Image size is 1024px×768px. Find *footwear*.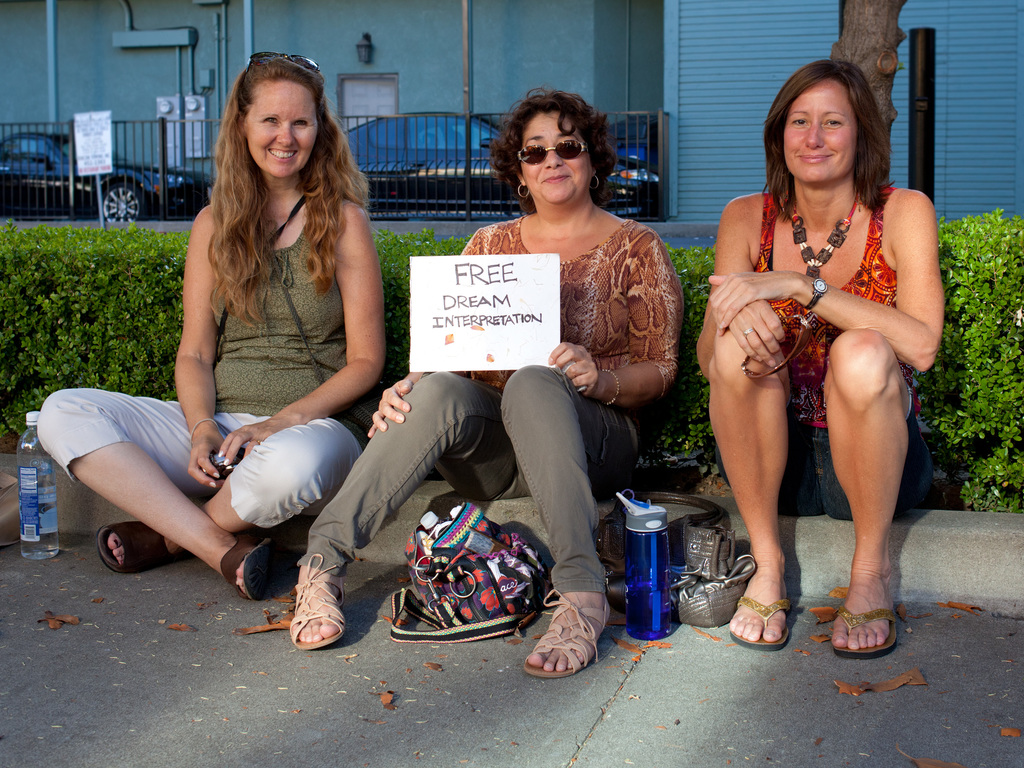
<bbox>836, 610, 895, 648</bbox>.
